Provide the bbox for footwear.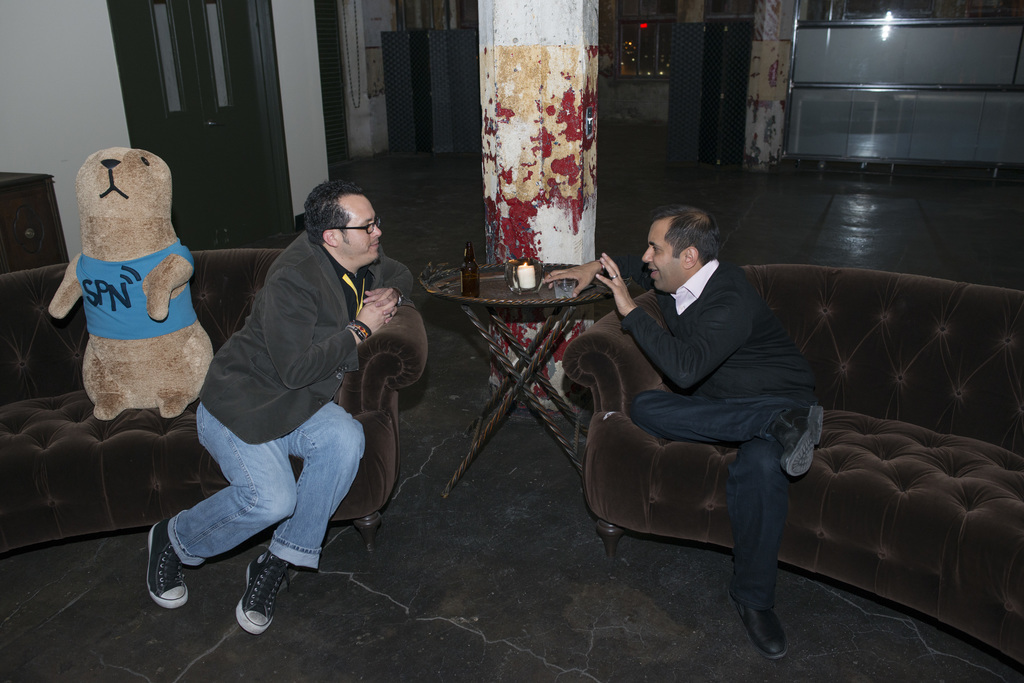
pyautogui.locateOnScreen(134, 518, 190, 622).
